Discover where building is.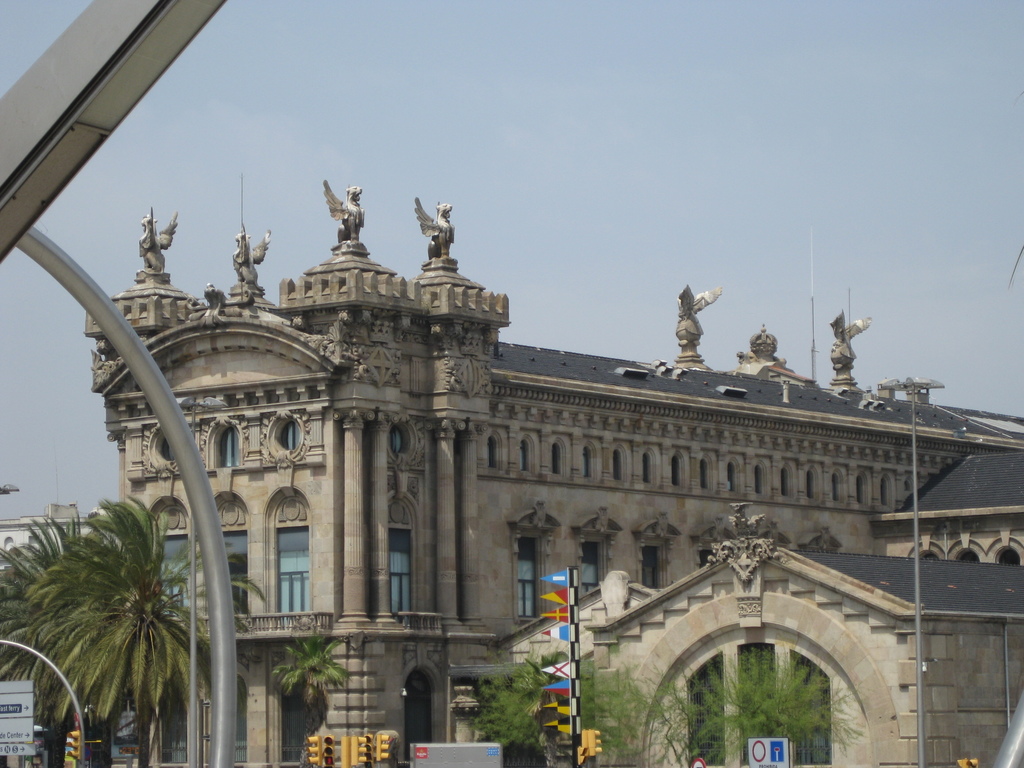
Discovered at pyautogui.locateOnScreen(0, 503, 121, 749).
